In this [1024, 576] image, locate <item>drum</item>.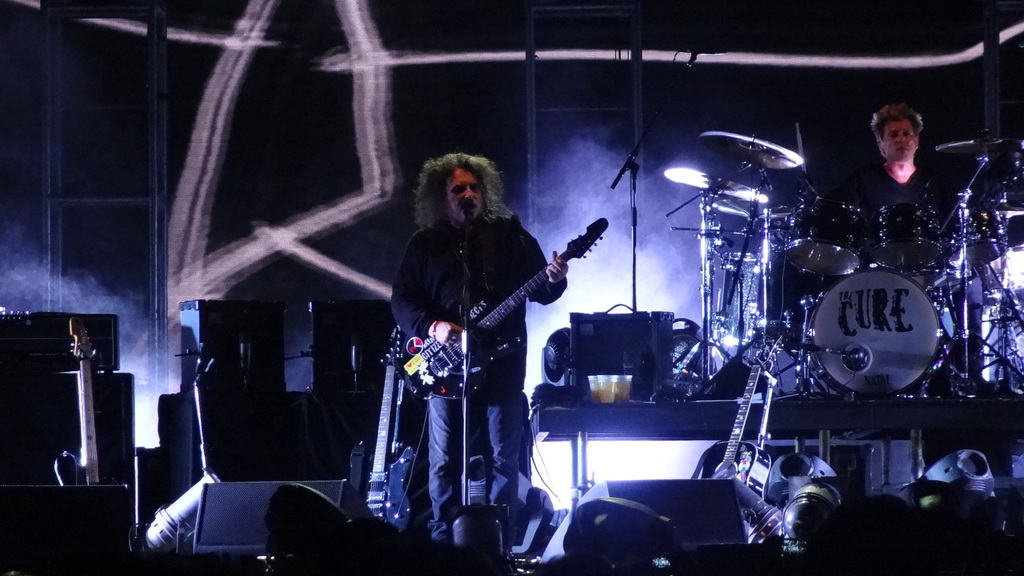
Bounding box: (x1=785, y1=193, x2=872, y2=280).
